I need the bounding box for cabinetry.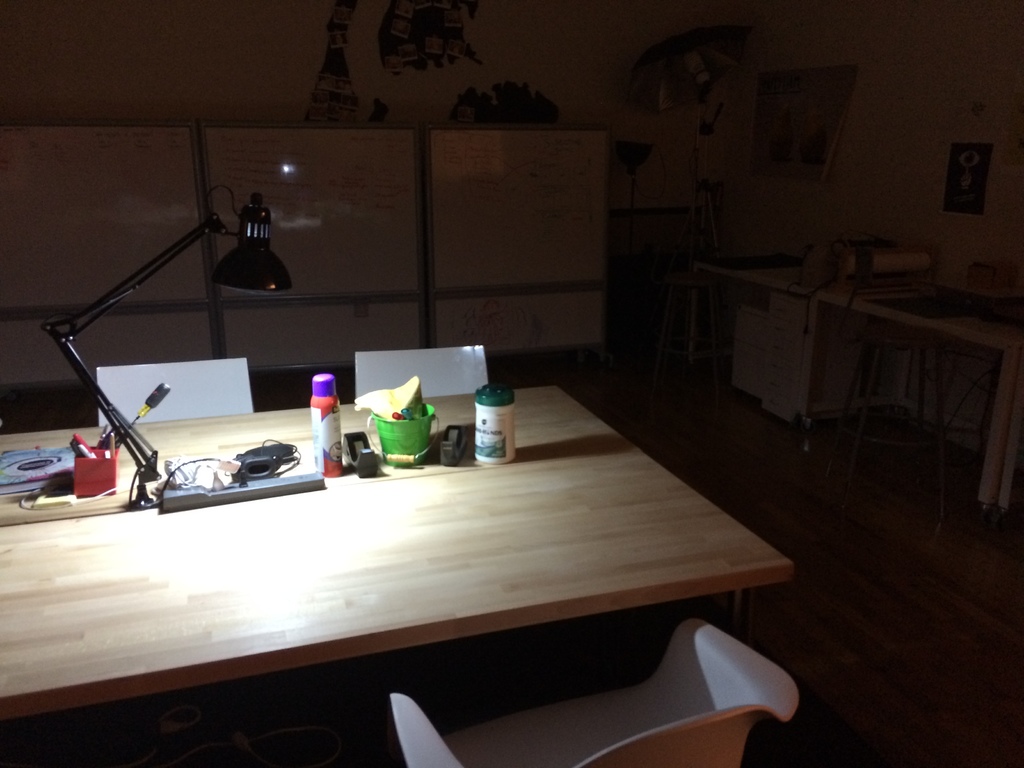
Here it is: rect(766, 316, 809, 339).
